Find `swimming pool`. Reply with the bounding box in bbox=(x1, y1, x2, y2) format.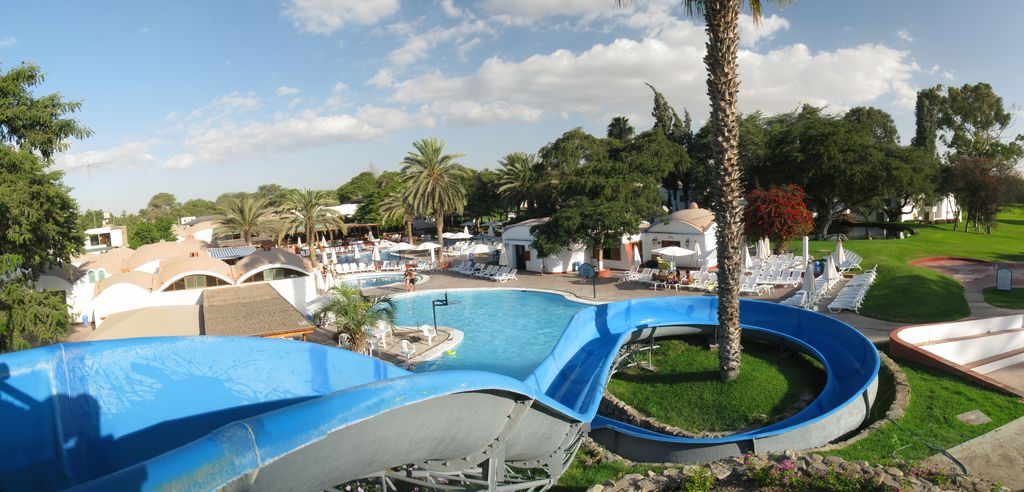
bbox=(0, 239, 891, 487).
